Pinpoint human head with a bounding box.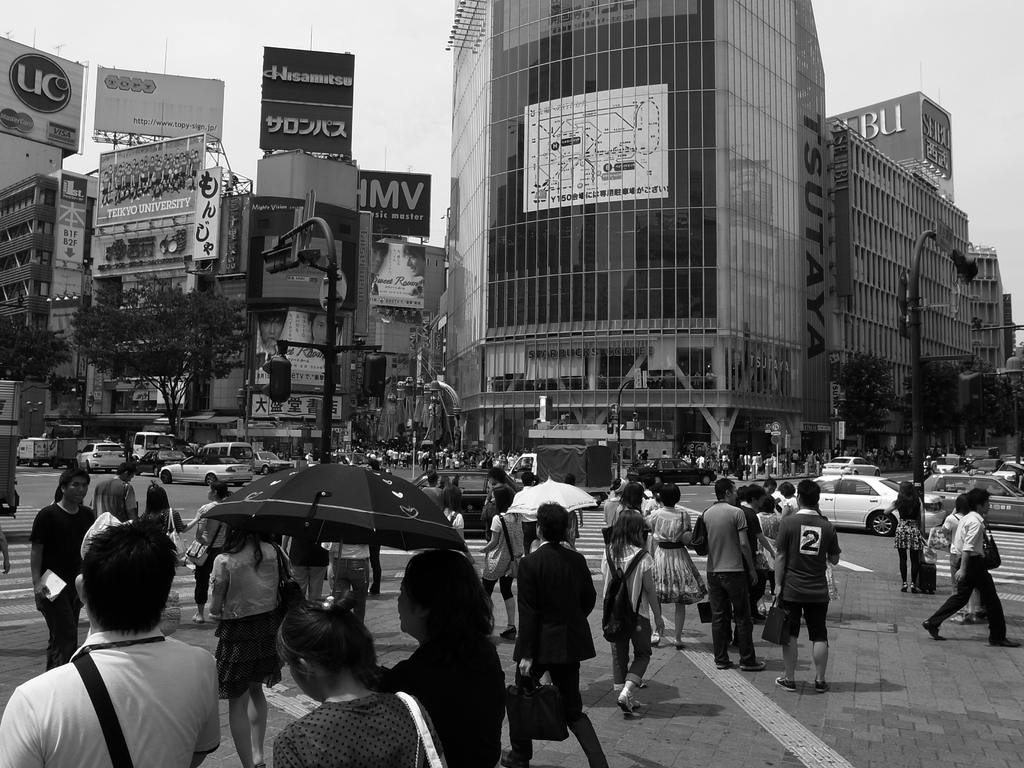
<bbox>489, 489, 515, 507</bbox>.
